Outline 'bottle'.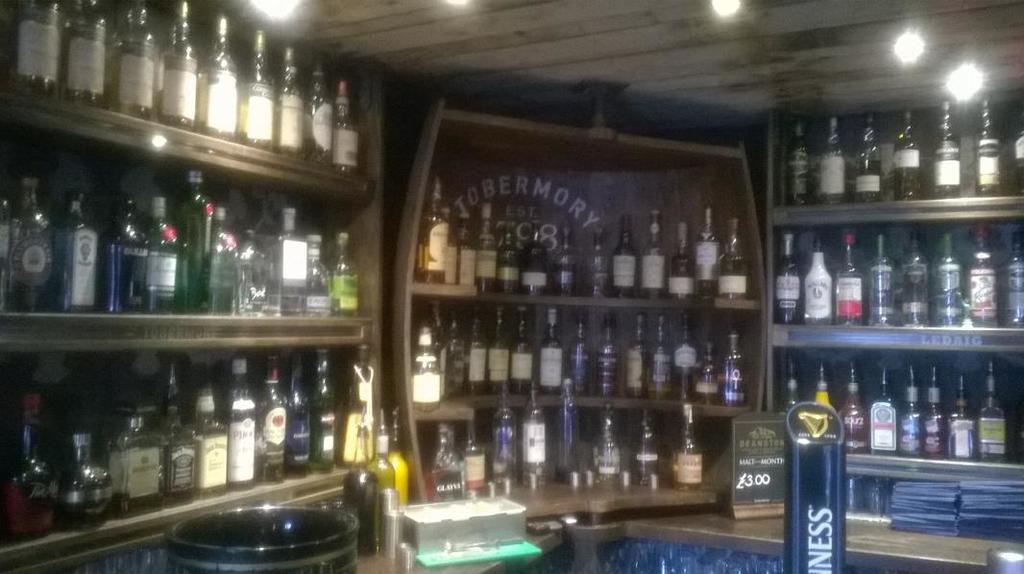
Outline: <box>389,425,410,511</box>.
